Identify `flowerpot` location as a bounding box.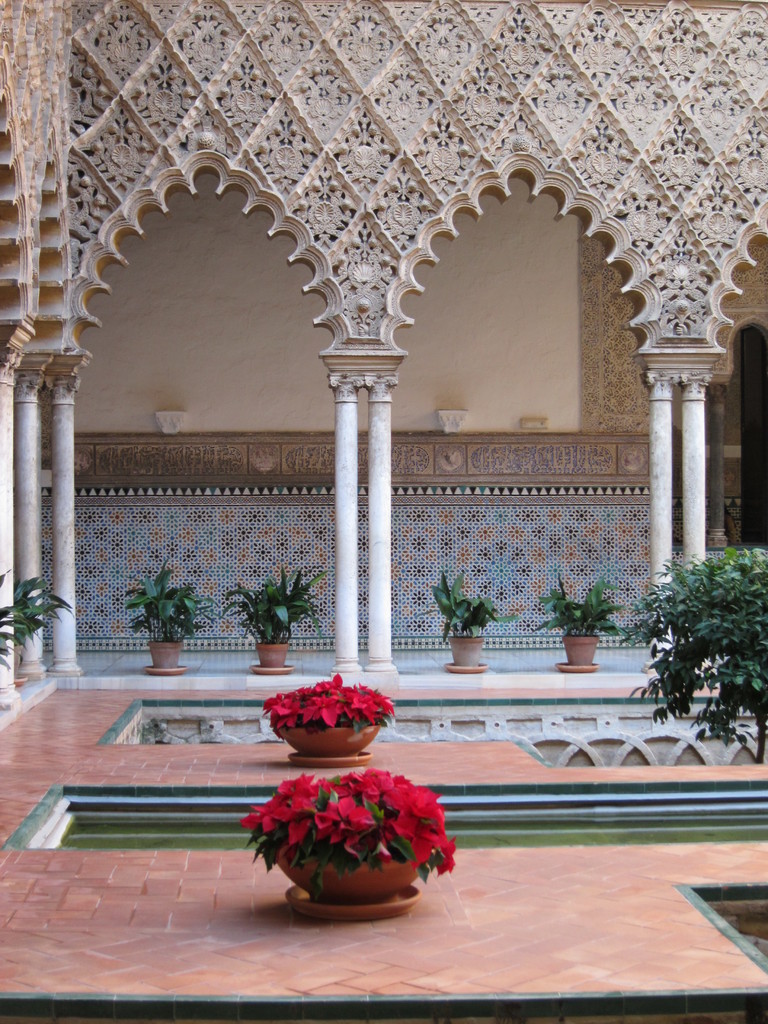
(x1=269, y1=833, x2=427, y2=922).
